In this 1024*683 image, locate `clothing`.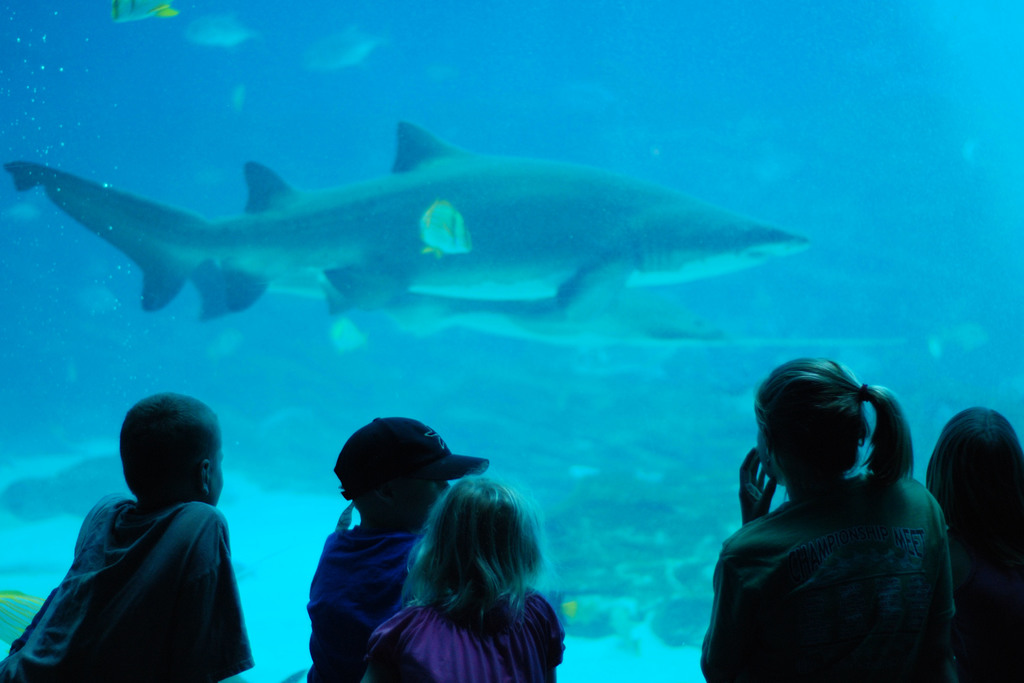
Bounding box: <bbox>72, 484, 255, 682</bbox>.
